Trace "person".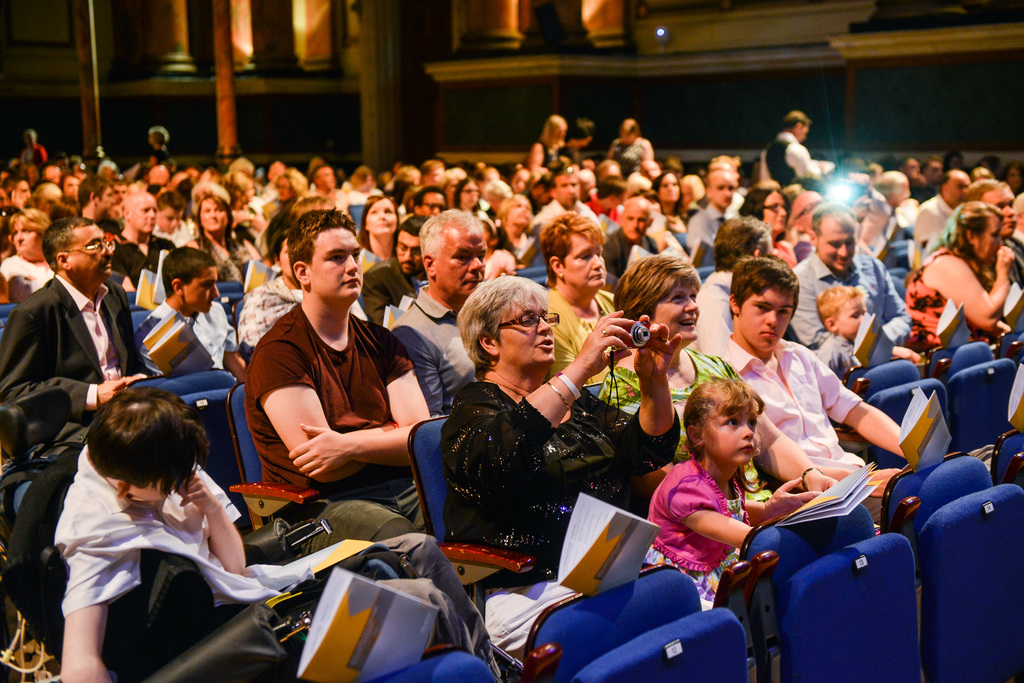
Traced to 186/166/196/183.
